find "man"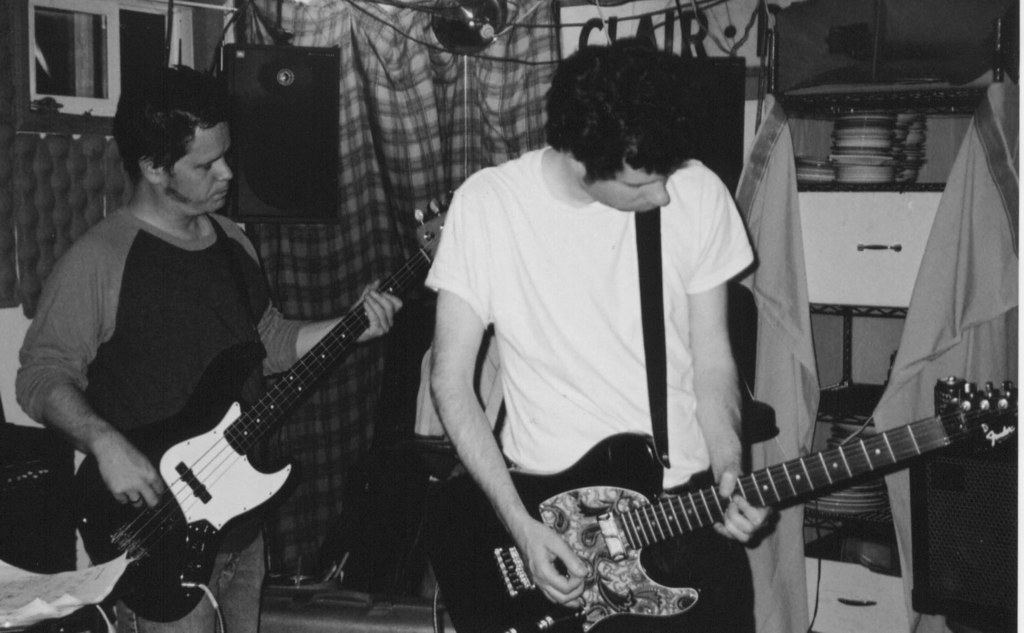
box=[6, 54, 409, 632]
